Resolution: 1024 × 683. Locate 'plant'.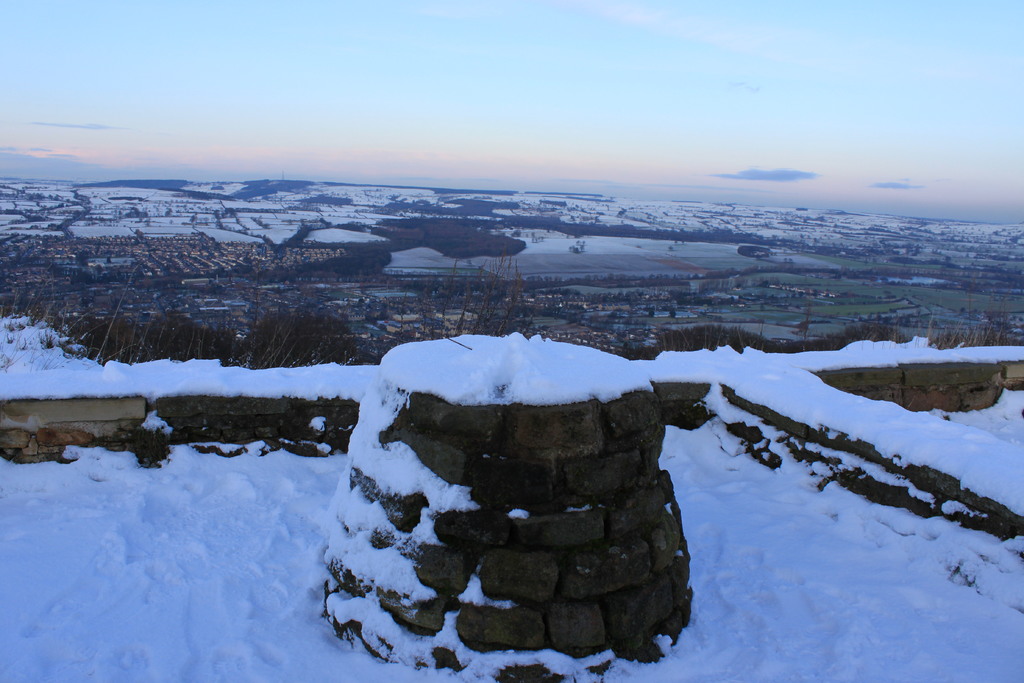
934/311/1023/341.
